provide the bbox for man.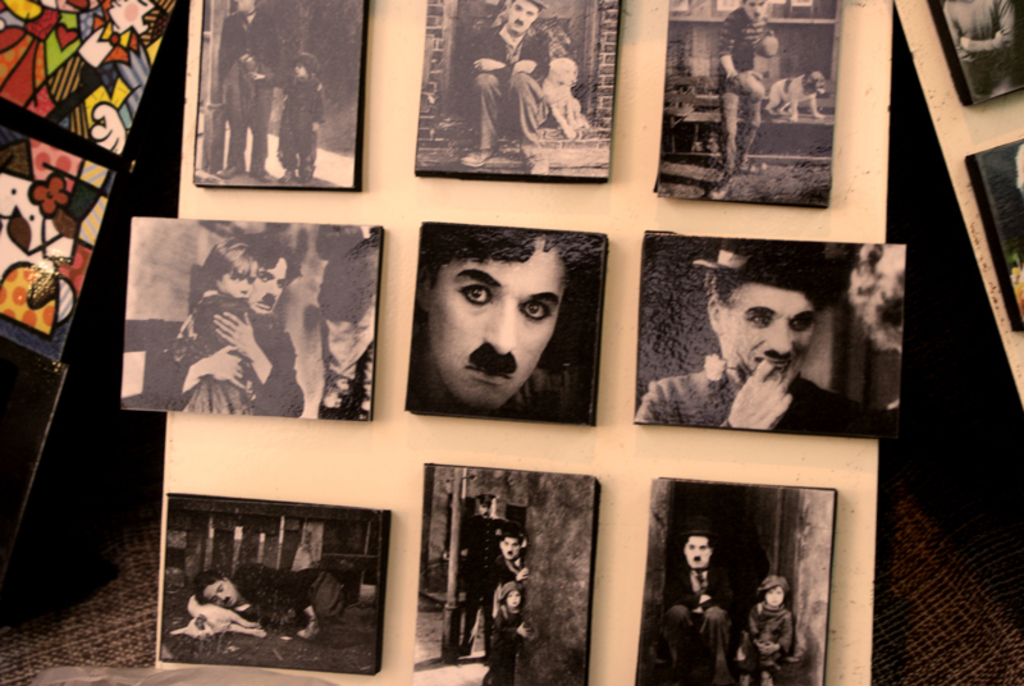
bbox=[195, 563, 360, 637].
